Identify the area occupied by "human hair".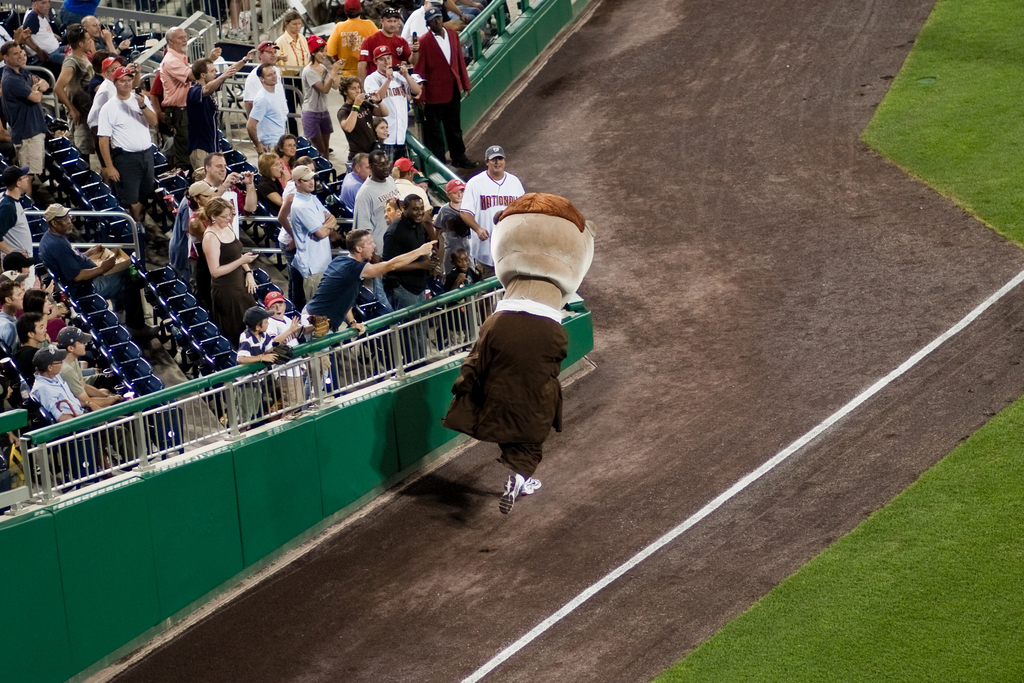
Area: <bbox>344, 228, 370, 256</bbox>.
